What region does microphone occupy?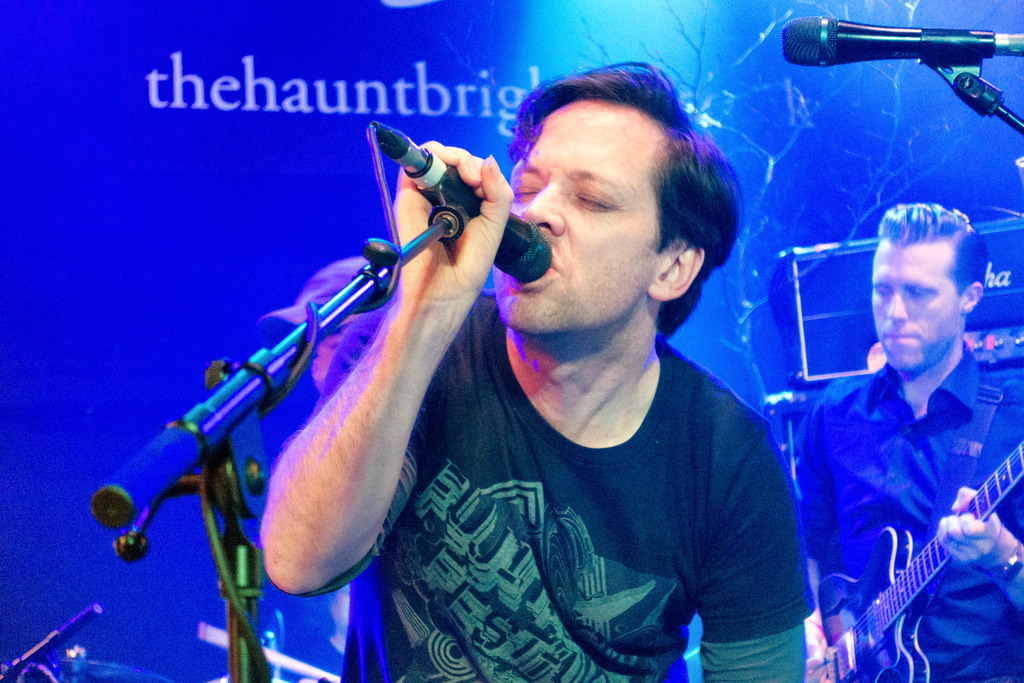
bbox=[371, 114, 561, 298].
